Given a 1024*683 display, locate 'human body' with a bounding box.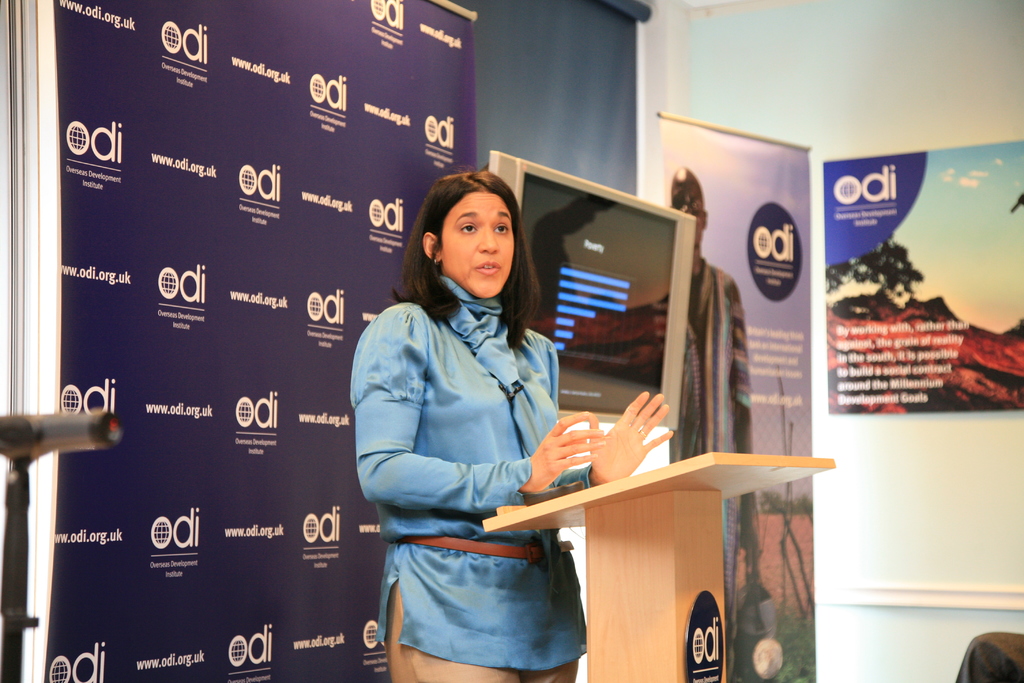
Located: bbox(330, 152, 641, 667).
